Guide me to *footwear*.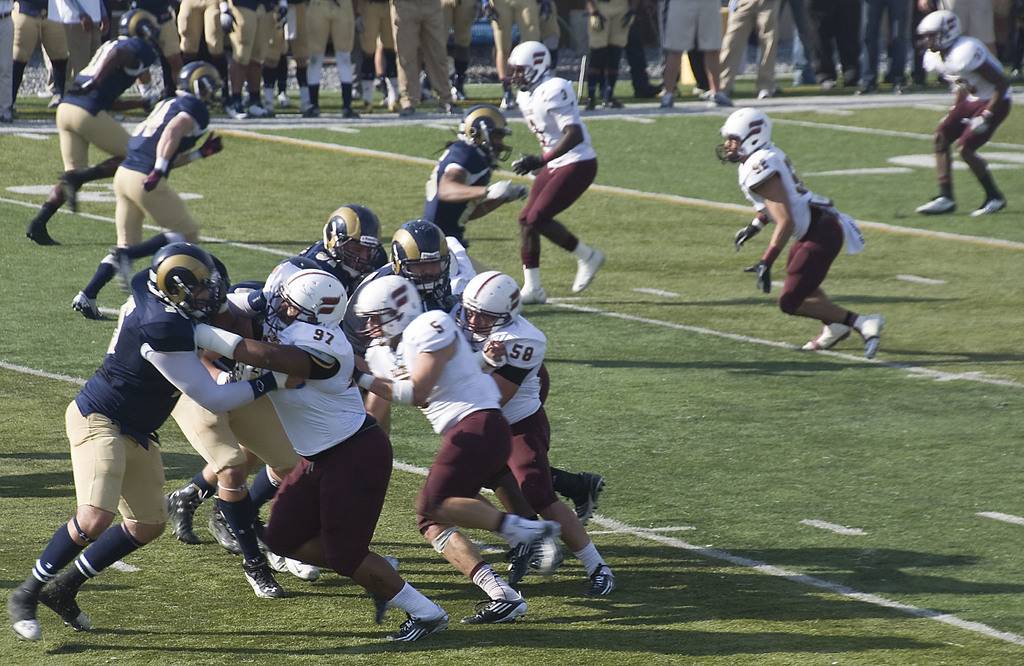
Guidance: [left=463, top=594, right=528, bottom=618].
